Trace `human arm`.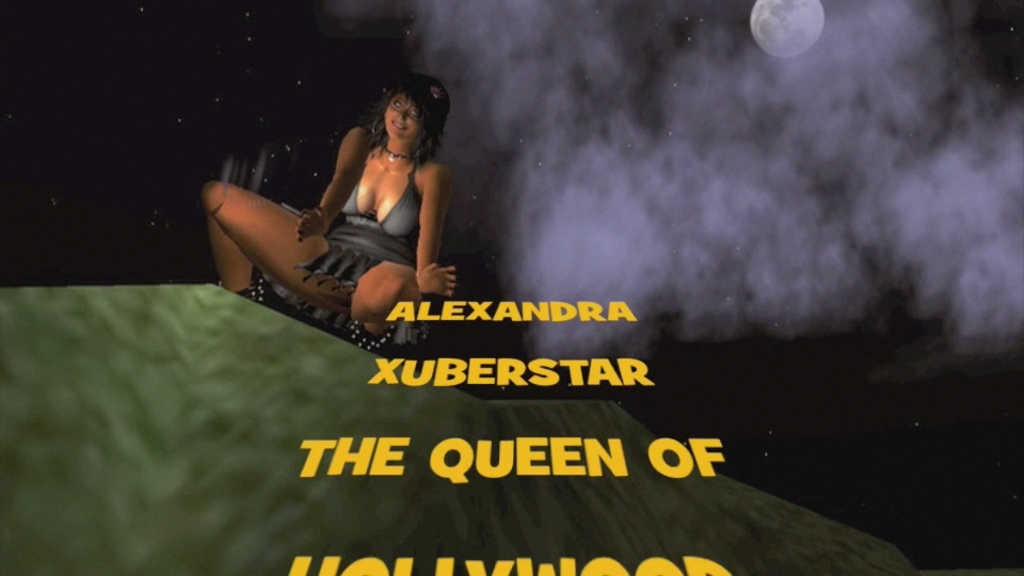
Traced to [left=307, top=125, right=363, bottom=224].
